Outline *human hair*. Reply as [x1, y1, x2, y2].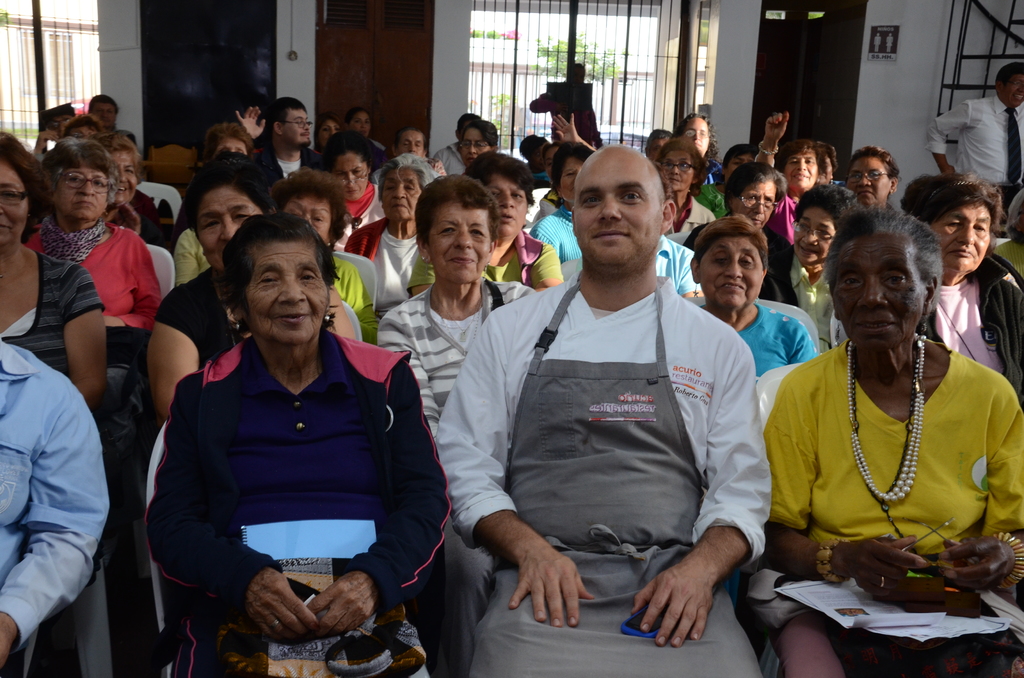
[465, 147, 538, 209].
